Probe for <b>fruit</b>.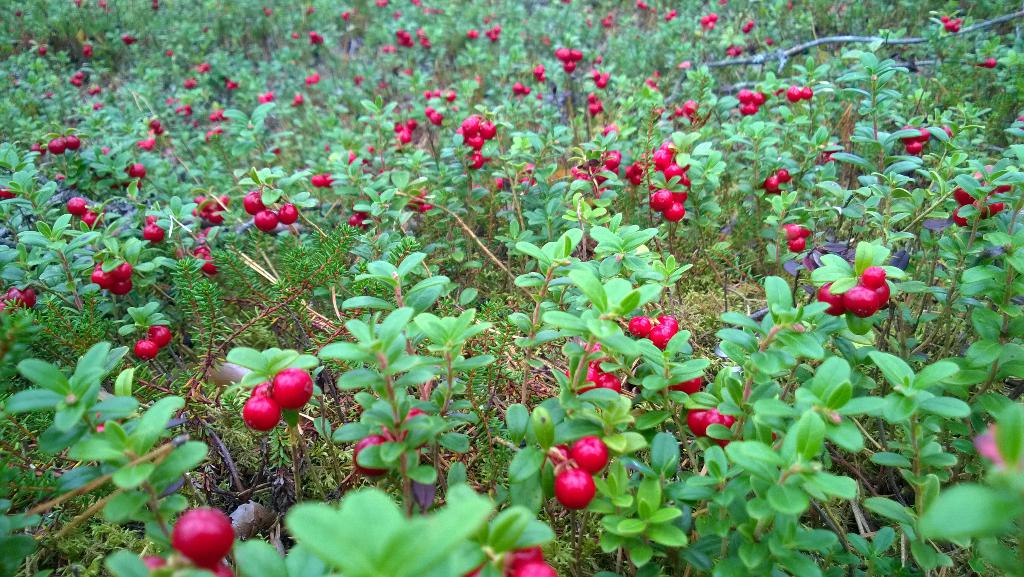
Probe result: select_region(251, 381, 277, 396).
